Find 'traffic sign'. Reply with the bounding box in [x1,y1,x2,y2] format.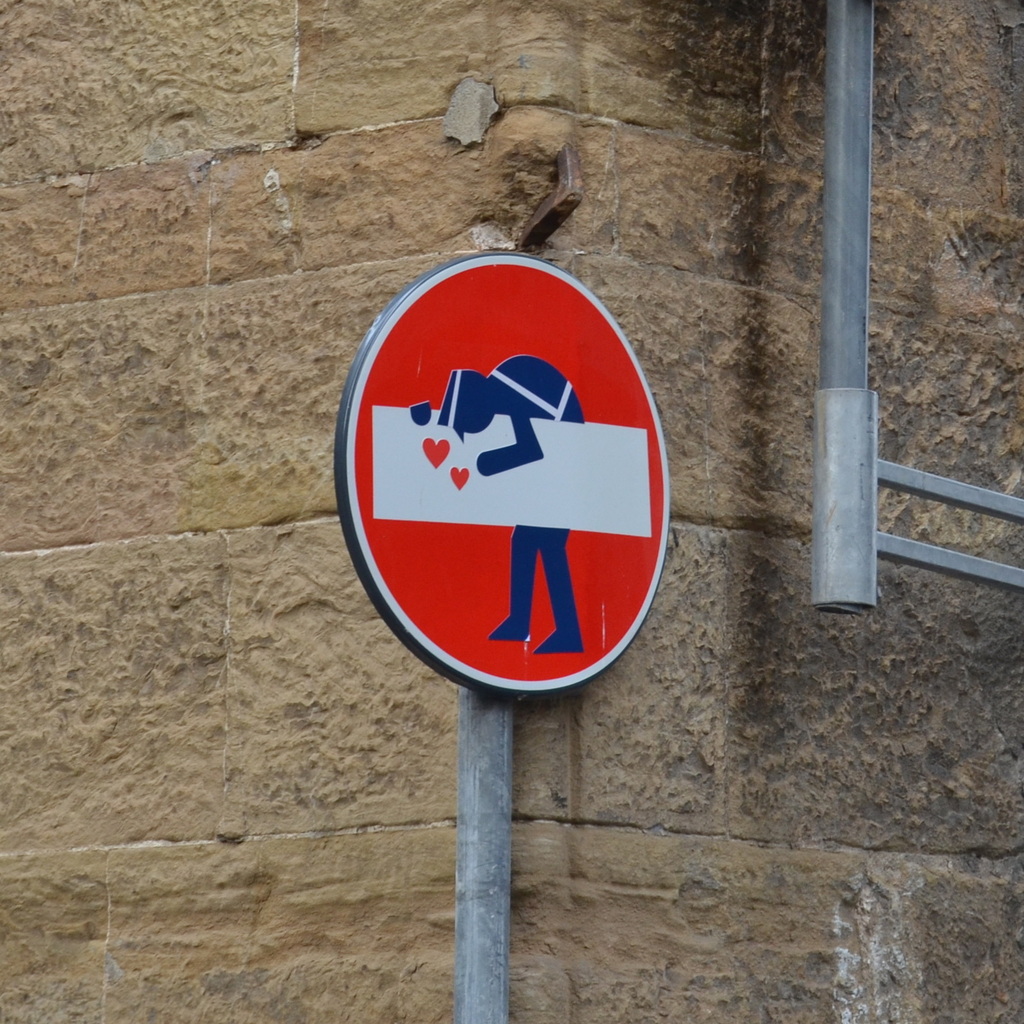
[334,248,667,703].
